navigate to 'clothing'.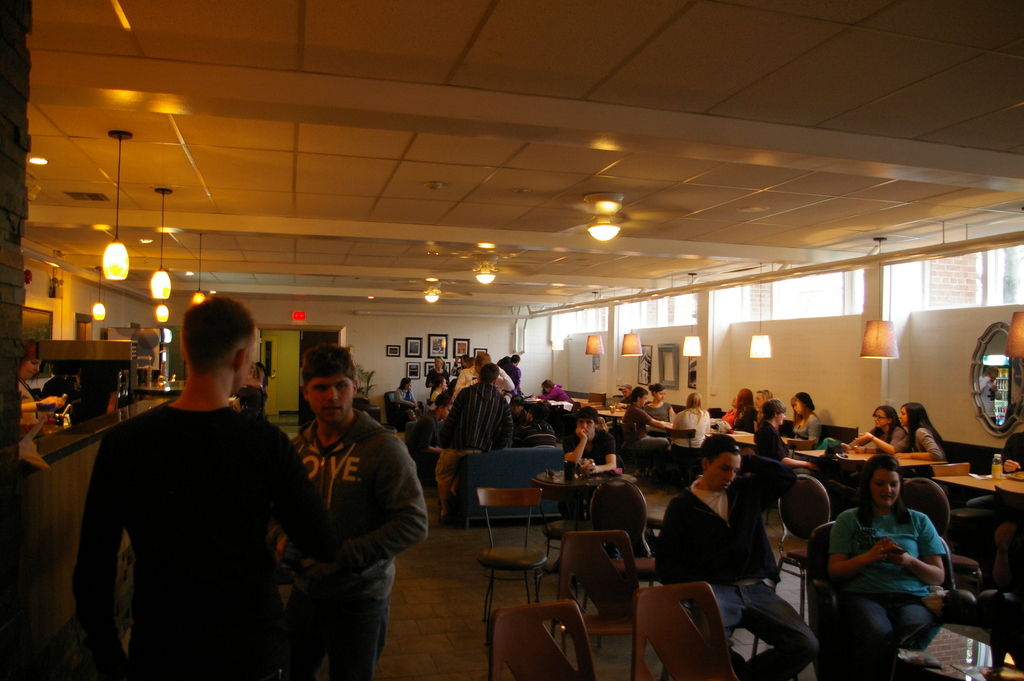
Navigation target: x1=643, y1=401, x2=666, y2=434.
